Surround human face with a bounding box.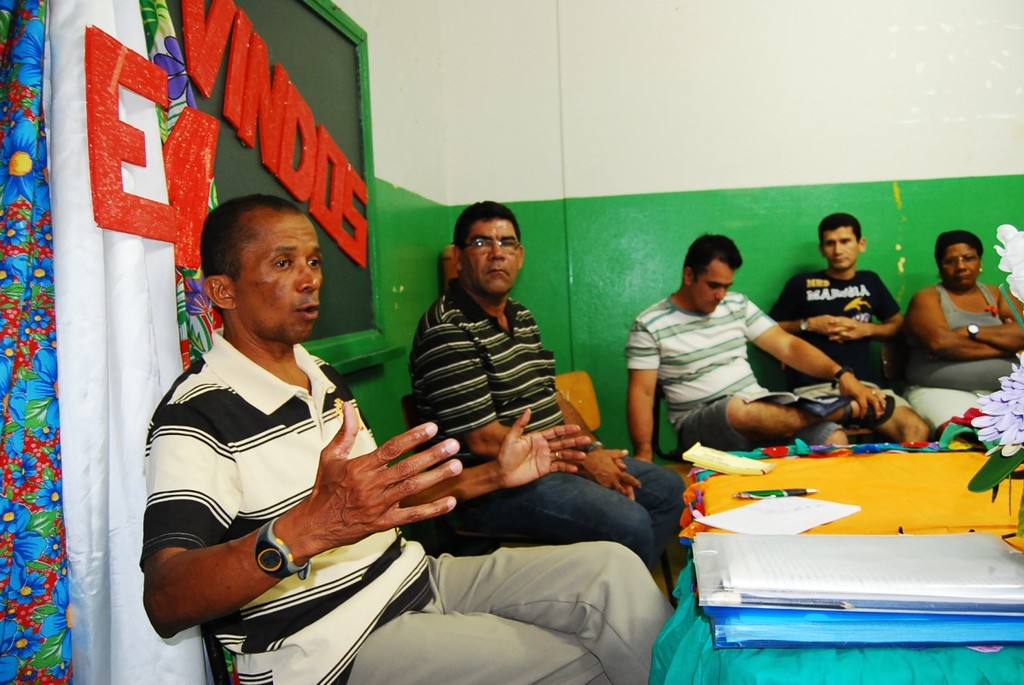
[692,266,743,316].
